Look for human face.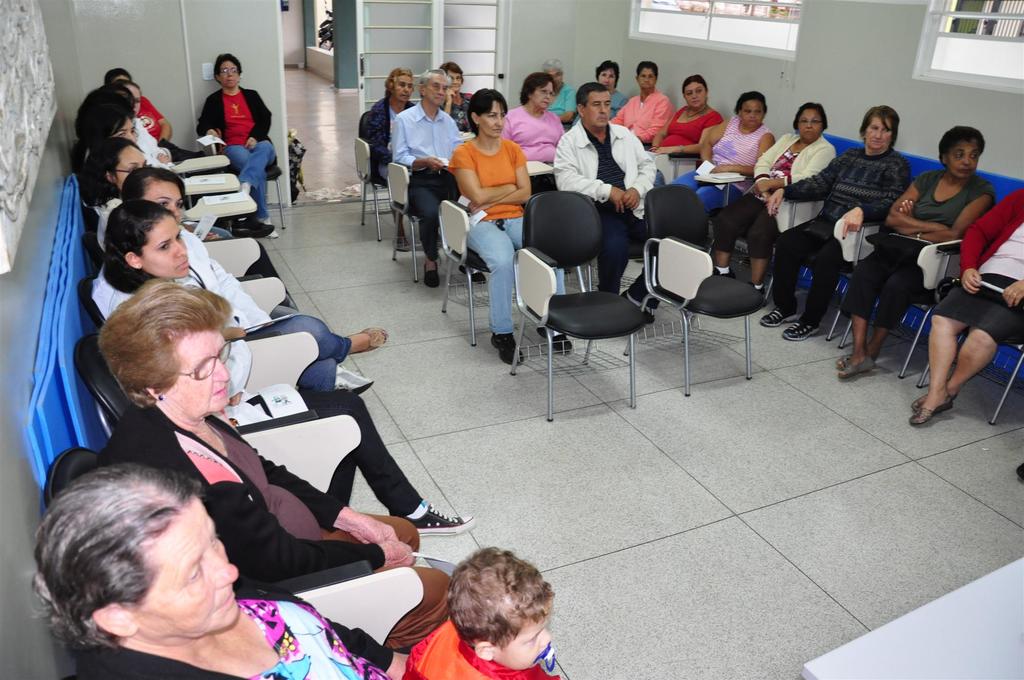
Found: <region>139, 494, 239, 638</region>.
